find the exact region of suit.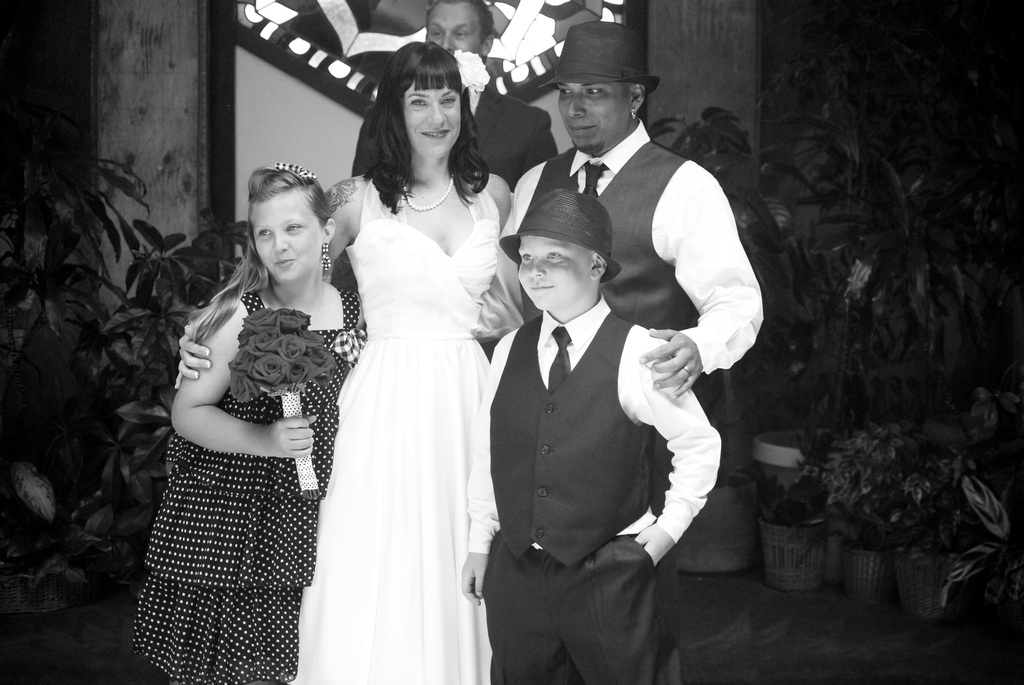
Exact region: rect(513, 136, 695, 326).
